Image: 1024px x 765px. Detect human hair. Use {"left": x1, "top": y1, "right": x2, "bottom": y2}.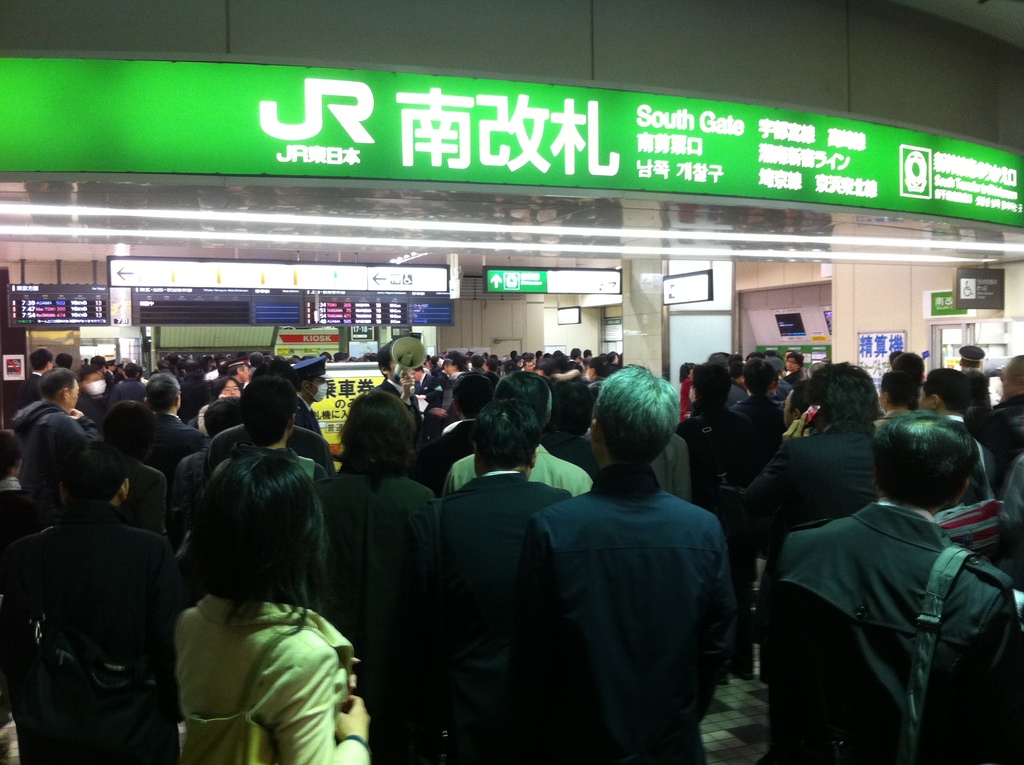
{"left": 175, "top": 440, "right": 325, "bottom": 641}.
